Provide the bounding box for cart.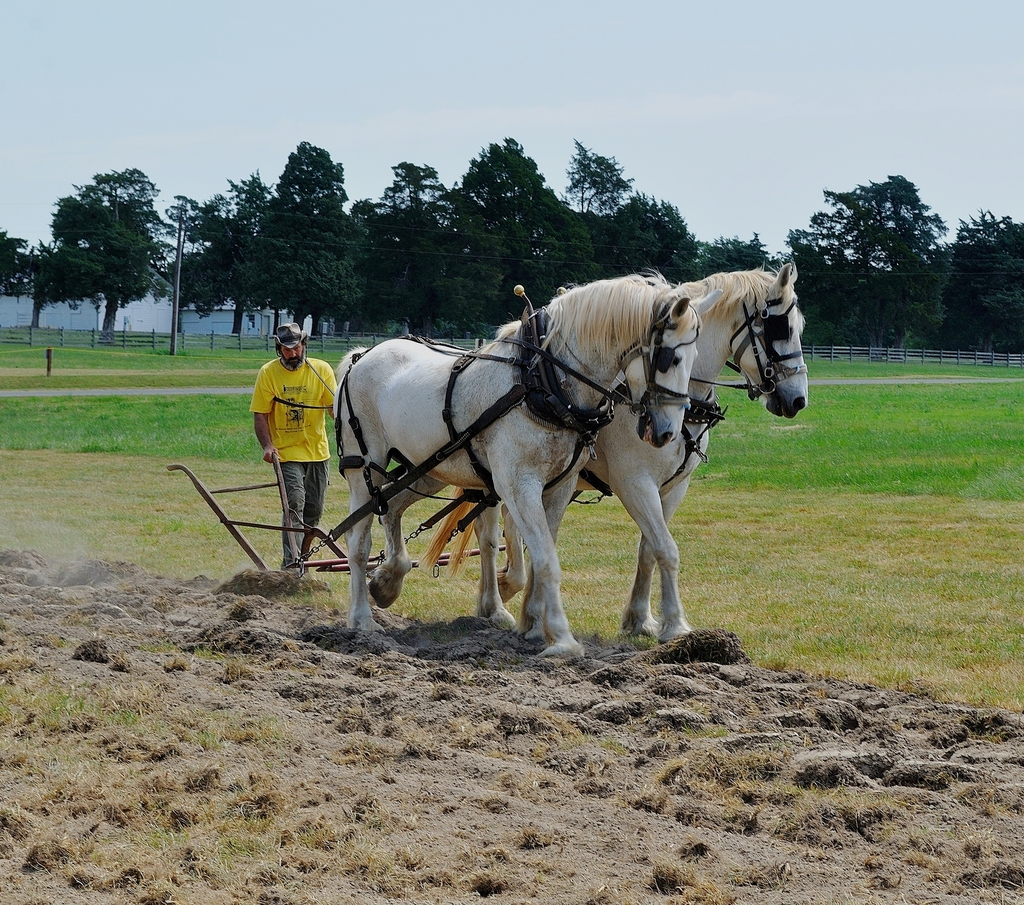
BBox(164, 382, 580, 570).
